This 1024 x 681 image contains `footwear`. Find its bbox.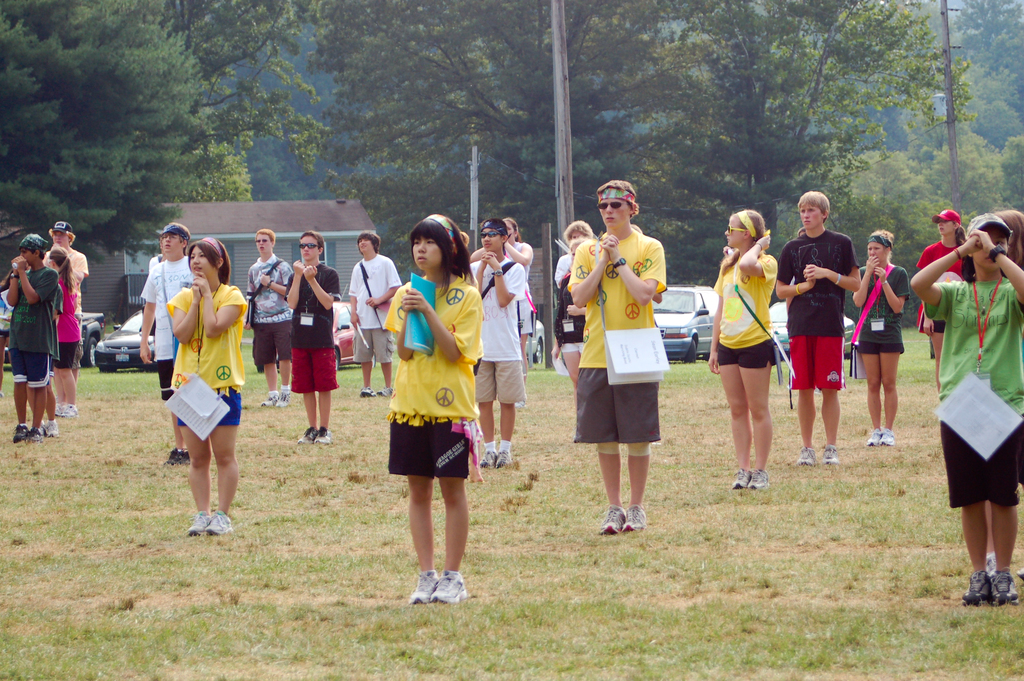
bbox=(798, 446, 817, 469).
